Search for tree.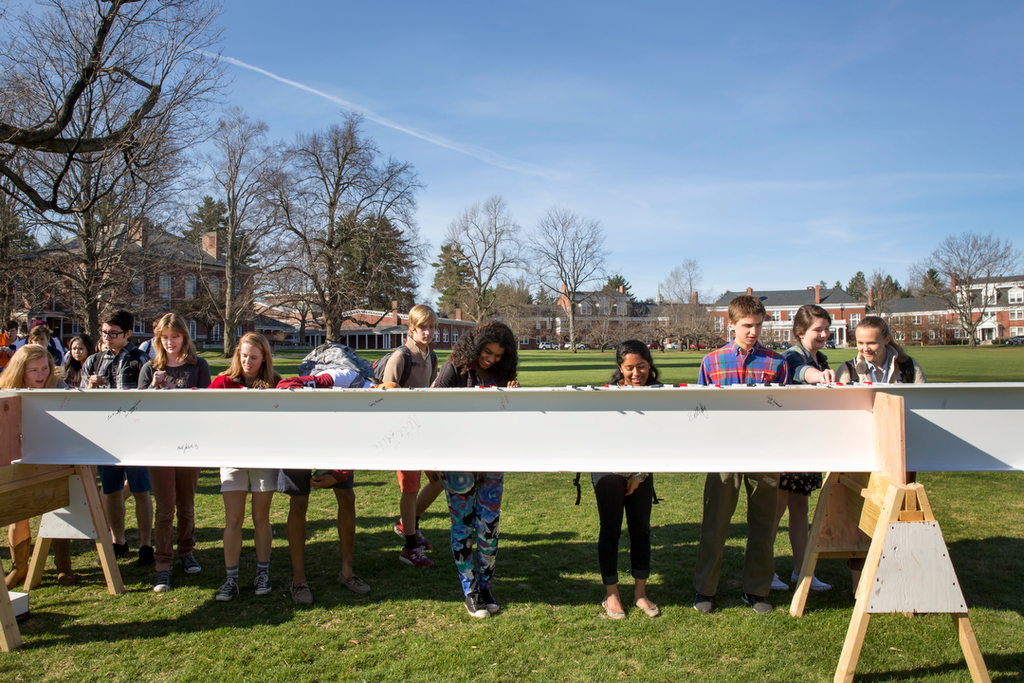
Found at box=[923, 206, 1015, 332].
